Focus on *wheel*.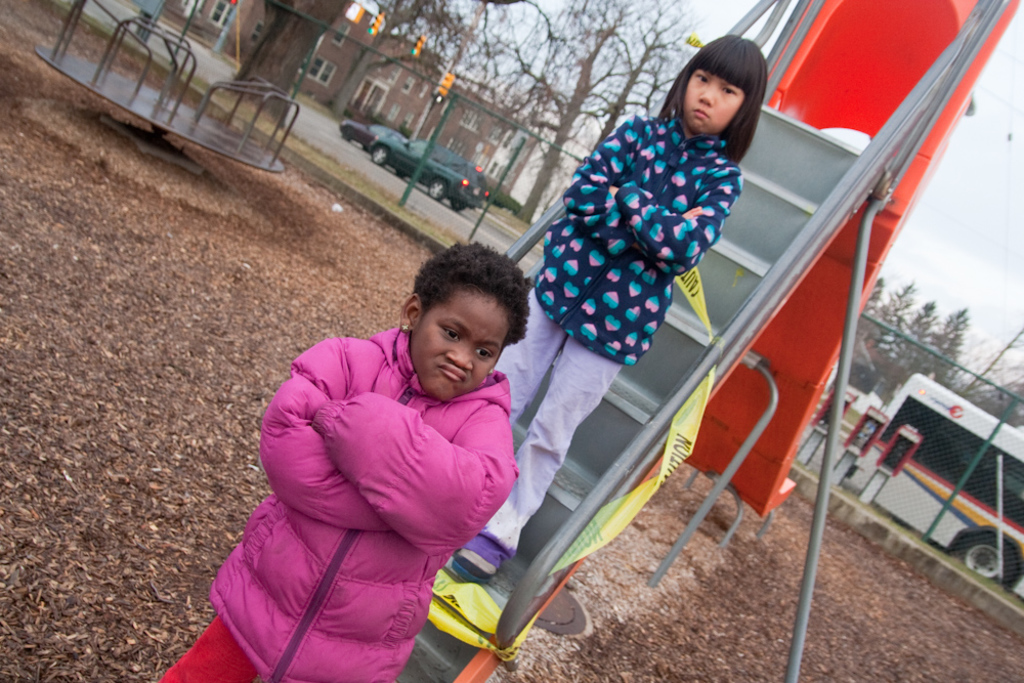
Focused at box=[375, 143, 392, 163].
